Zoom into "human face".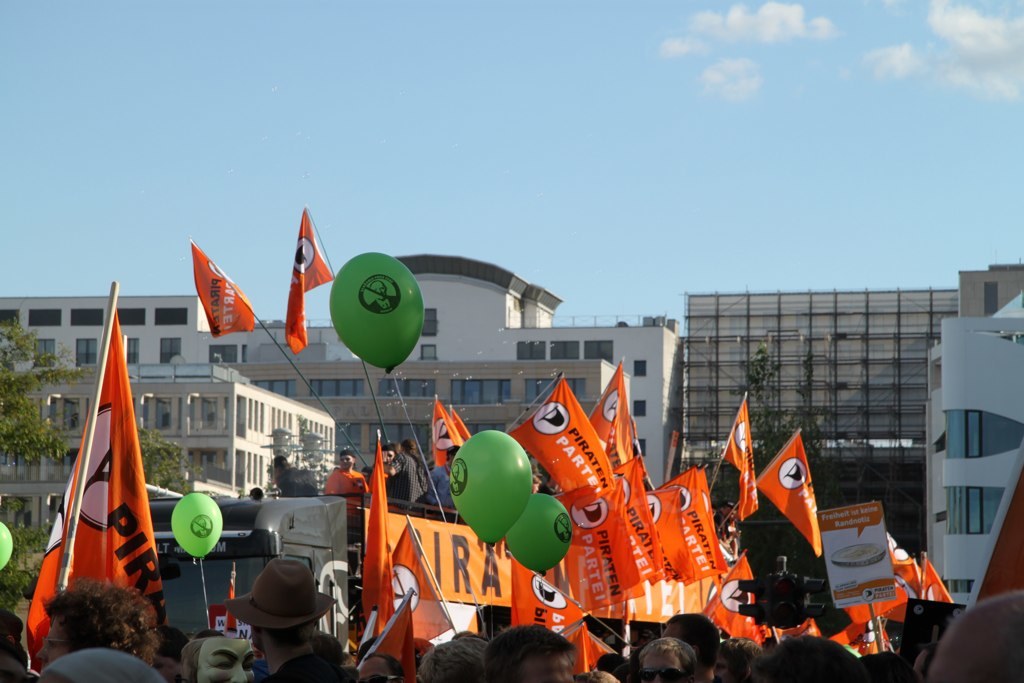
Zoom target: bbox=(31, 619, 66, 668).
